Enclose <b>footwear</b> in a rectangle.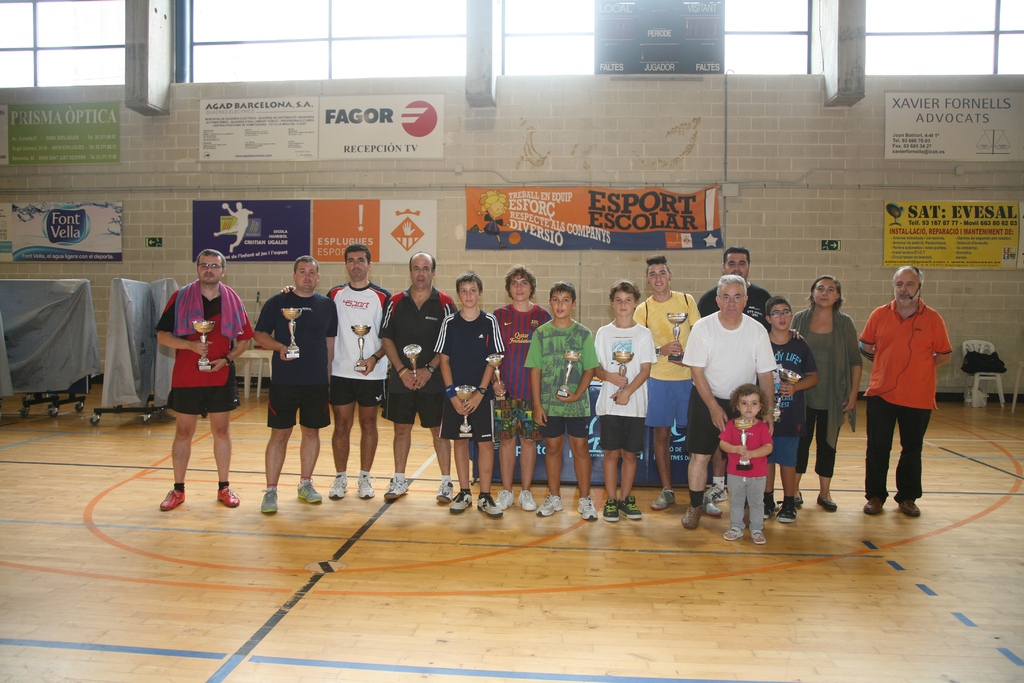
(212, 485, 244, 510).
